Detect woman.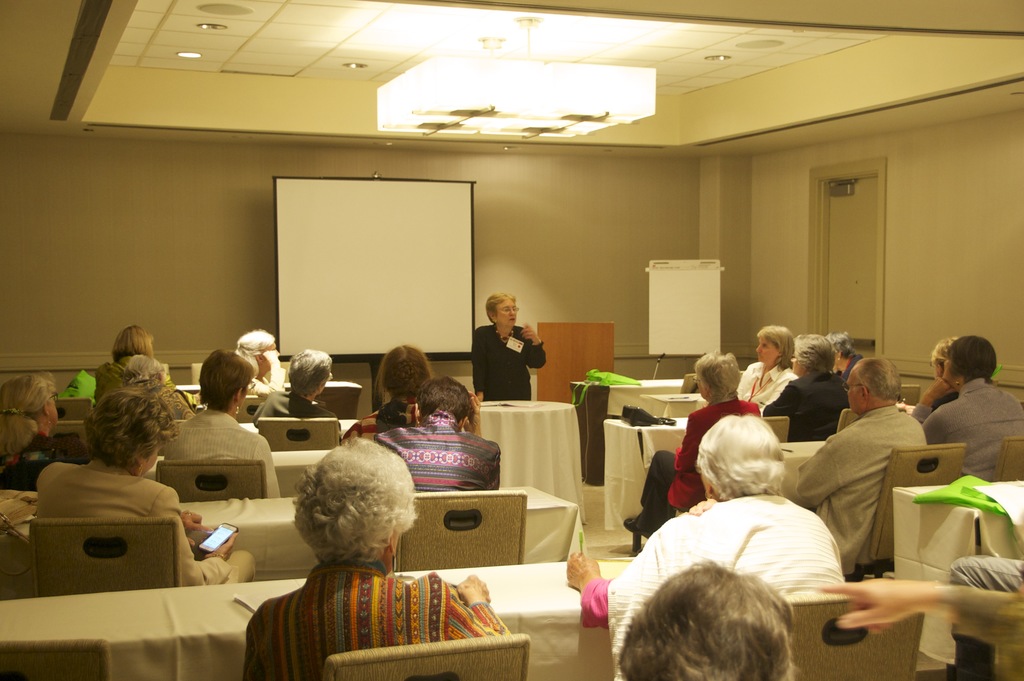
Detected at [x1=471, y1=291, x2=545, y2=401].
